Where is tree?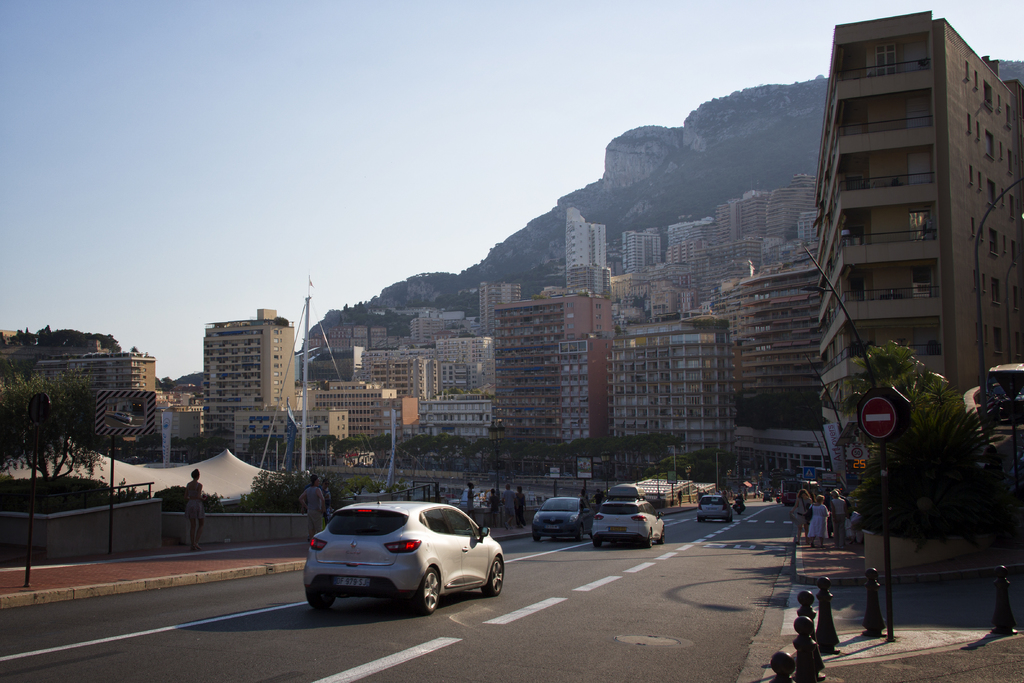
locate(0, 369, 105, 577).
